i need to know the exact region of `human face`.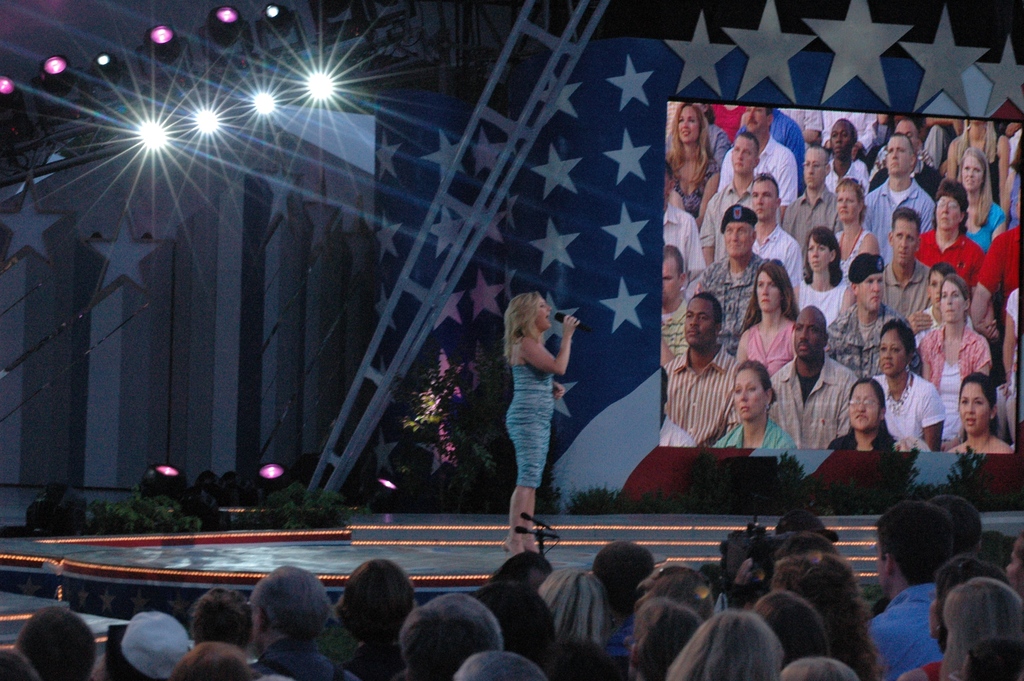
Region: box(1003, 554, 1022, 607).
